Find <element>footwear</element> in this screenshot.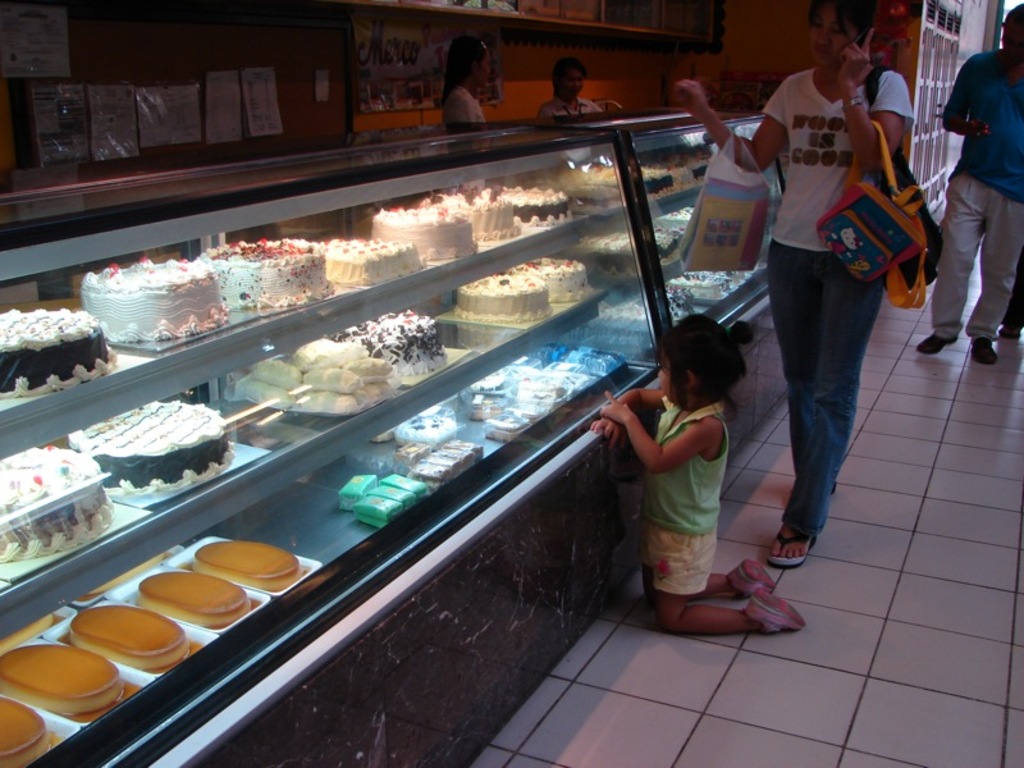
The bounding box for <element>footwear</element> is Rect(744, 584, 809, 634).
